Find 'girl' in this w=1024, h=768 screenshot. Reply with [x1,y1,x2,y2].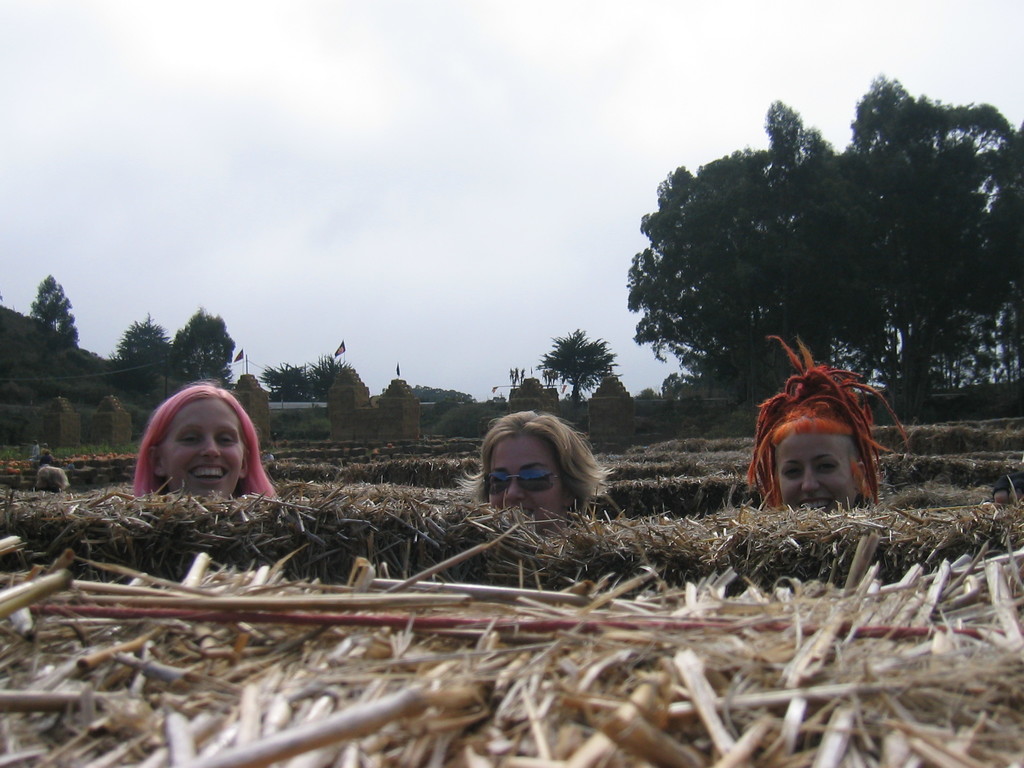
[472,388,614,524].
